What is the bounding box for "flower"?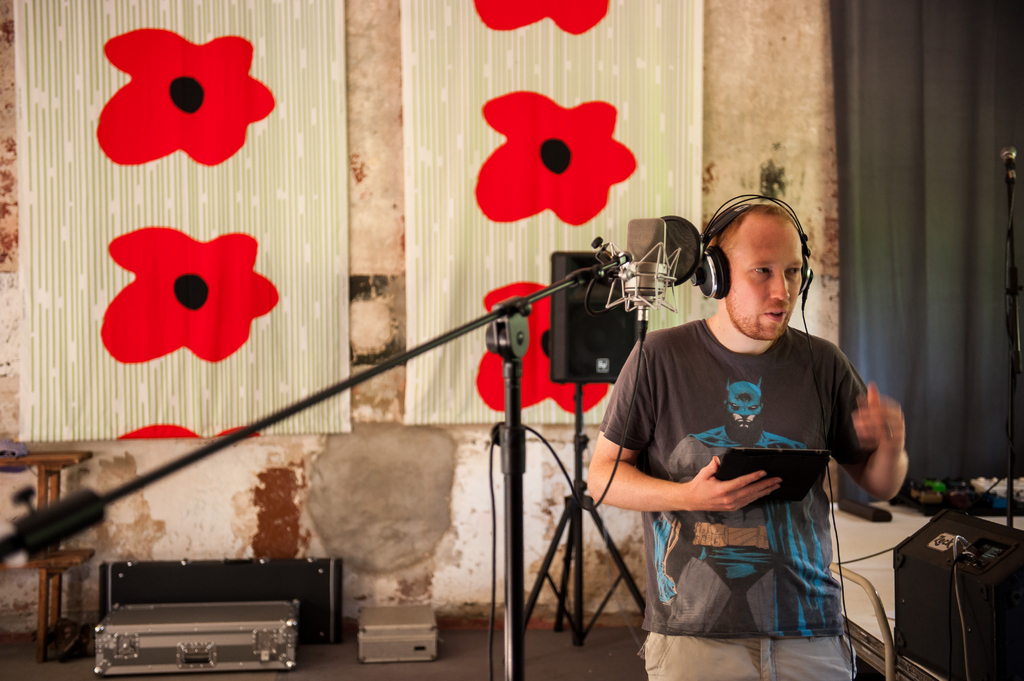
select_region(476, 82, 640, 230).
